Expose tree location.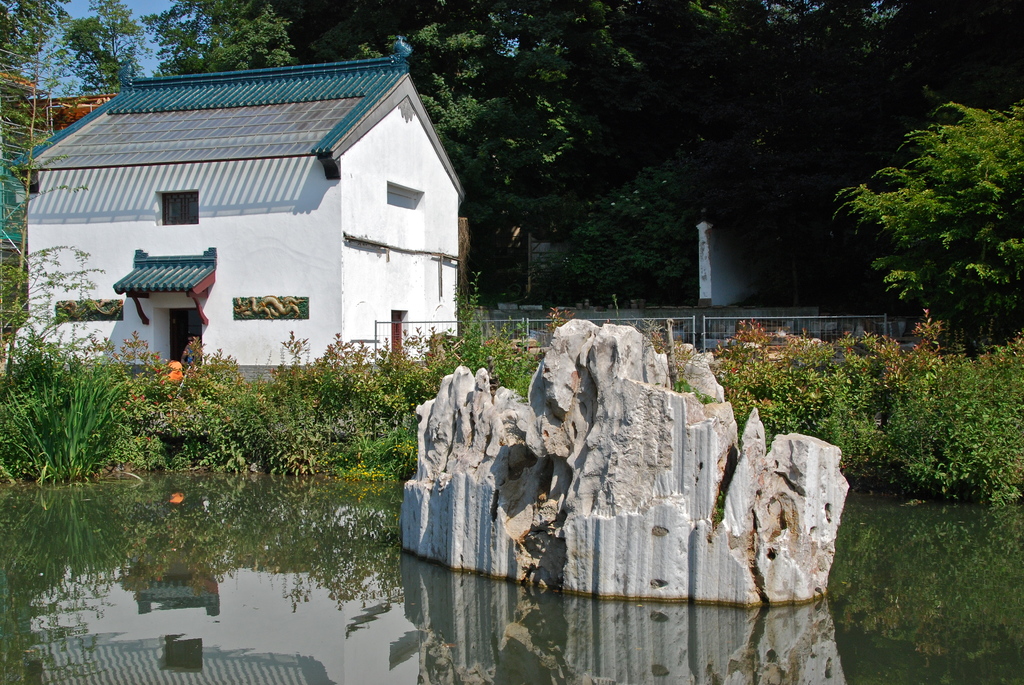
Exposed at left=152, top=0, right=290, bottom=69.
